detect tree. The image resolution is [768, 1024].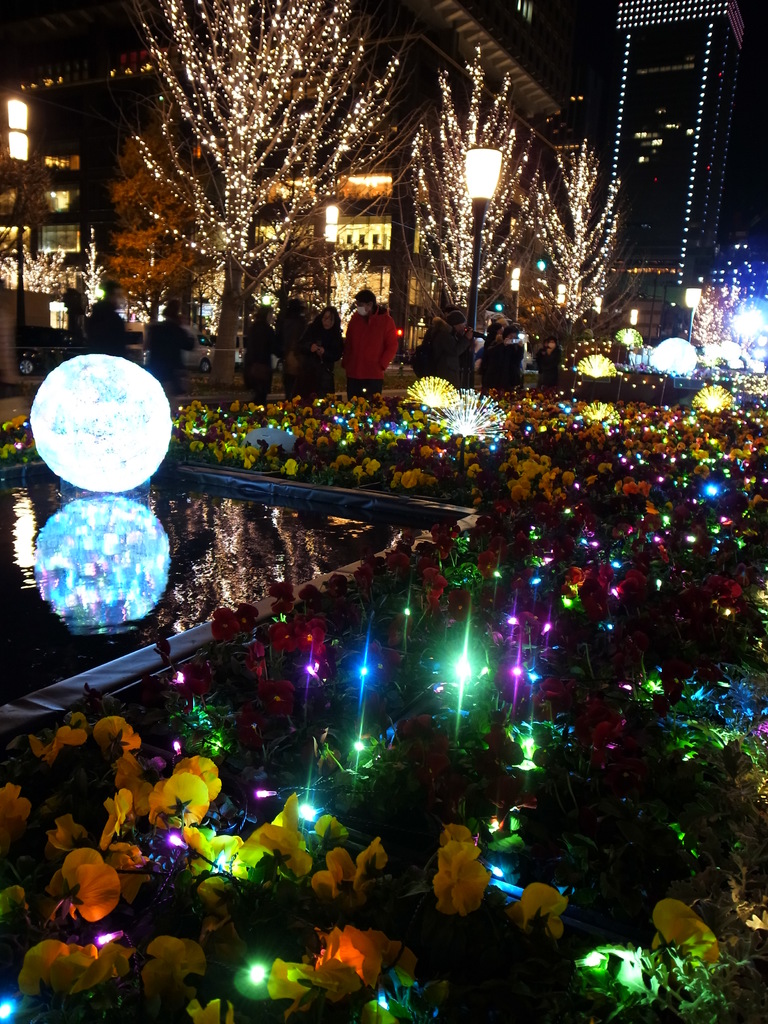
Rect(282, 249, 392, 343).
